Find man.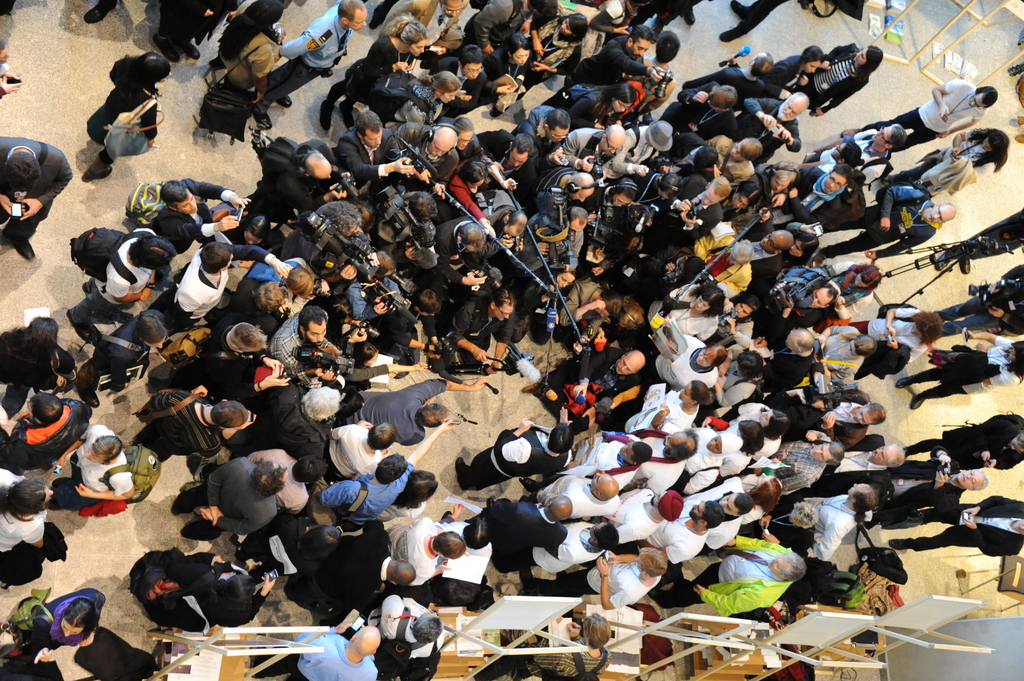
{"x1": 531, "y1": 349, "x2": 646, "y2": 419}.
